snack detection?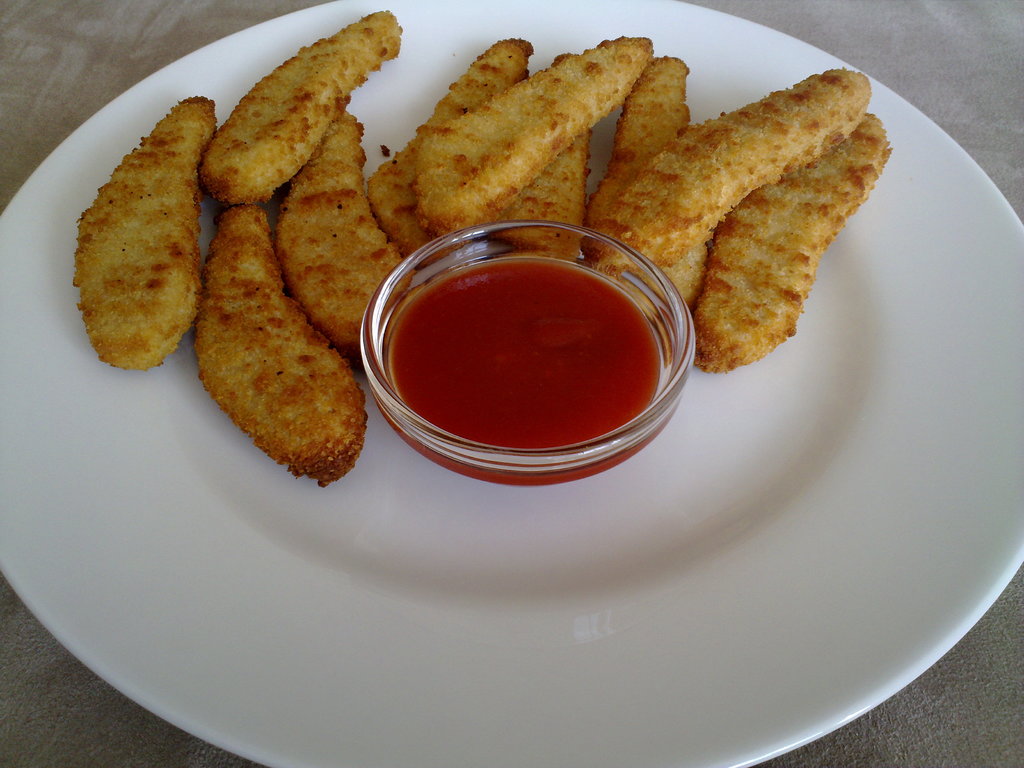
l=363, t=40, r=534, b=261
